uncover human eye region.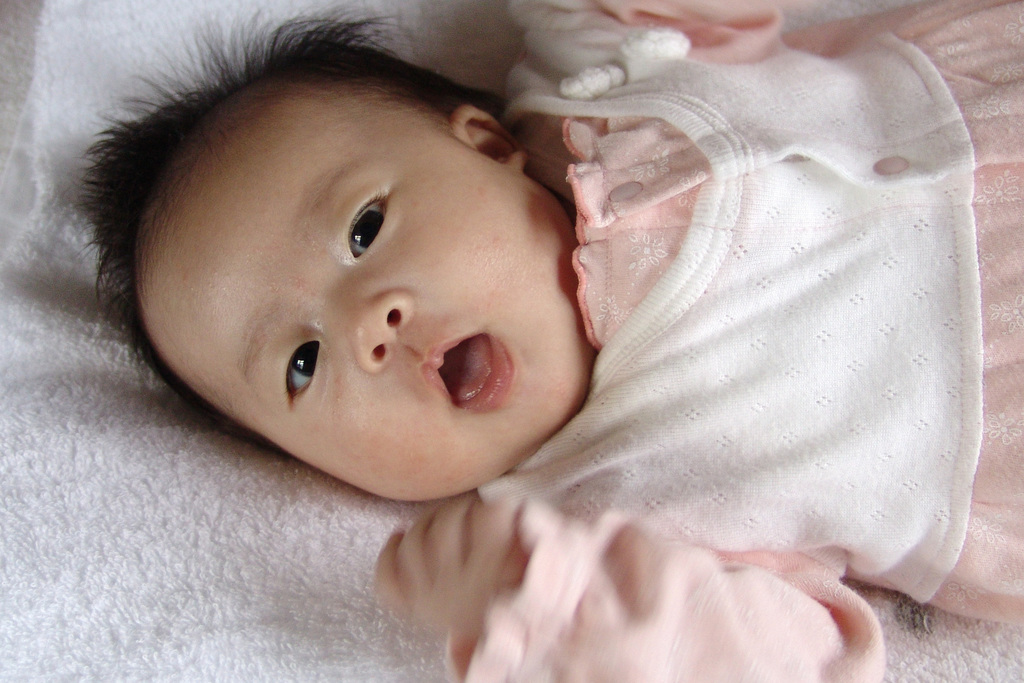
Uncovered: x1=280 y1=338 x2=324 y2=405.
